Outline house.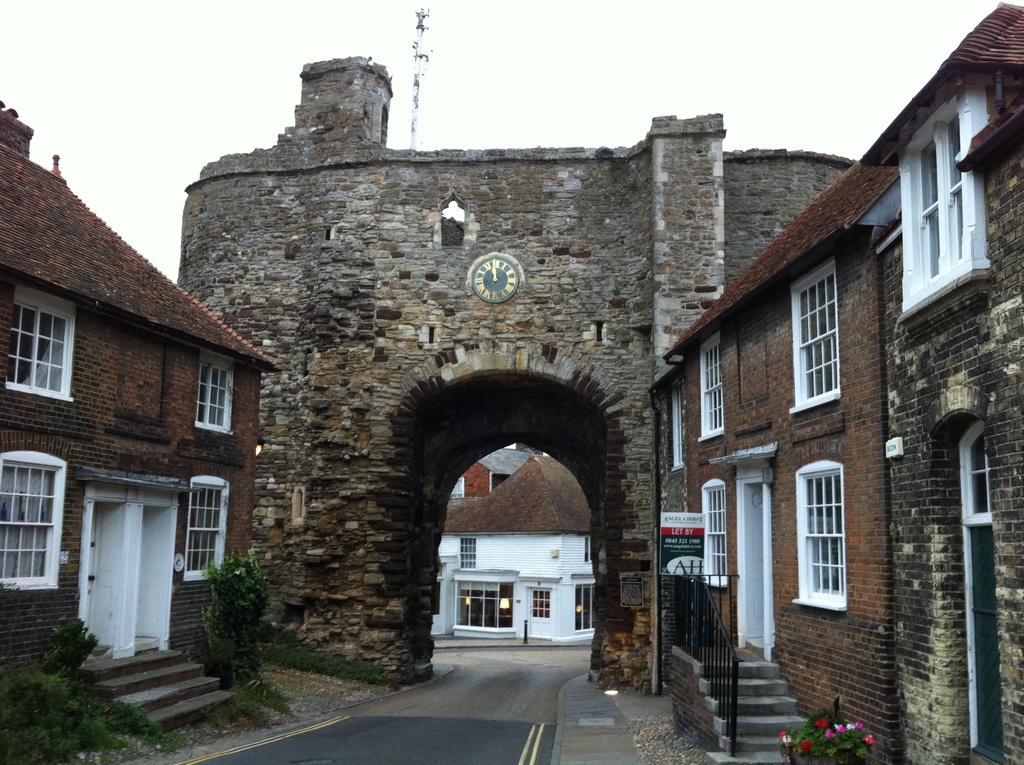
Outline: {"left": 177, "top": 48, "right": 865, "bottom": 687}.
